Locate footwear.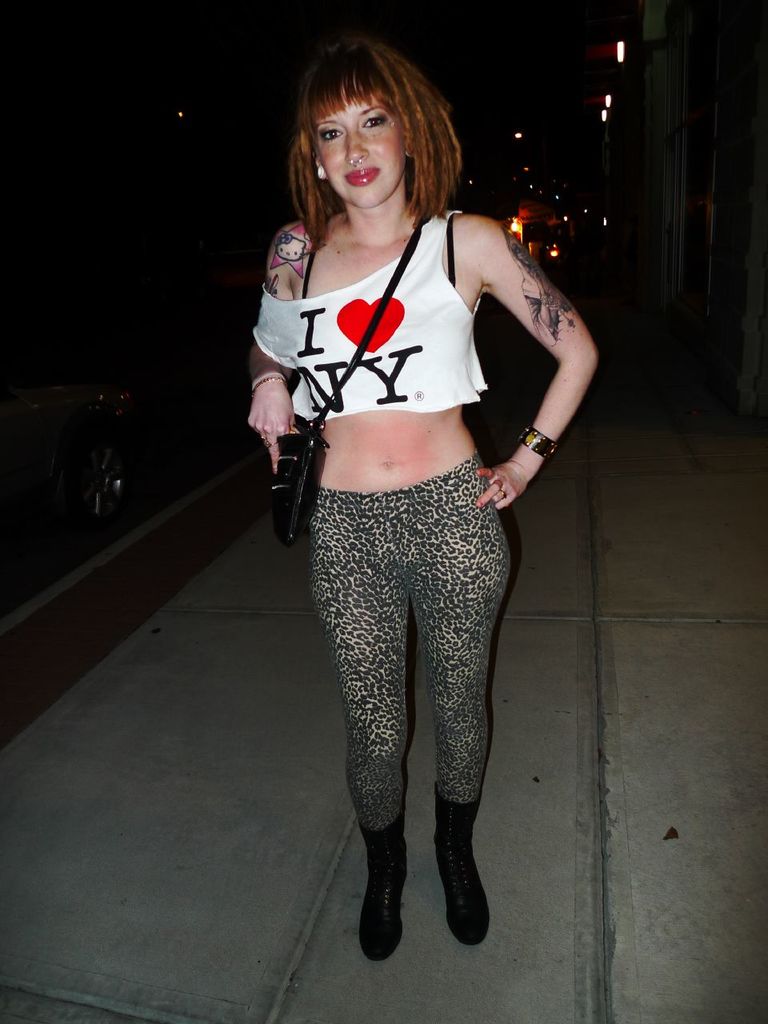
Bounding box: {"left": 356, "top": 814, "right": 410, "bottom": 960}.
